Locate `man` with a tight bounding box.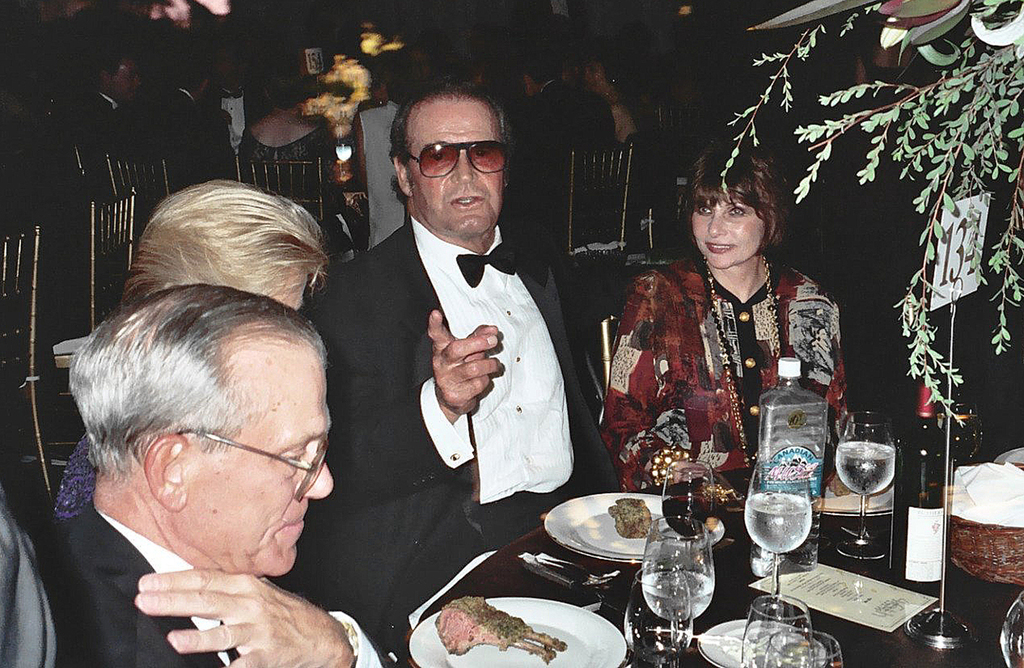
Rect(76, 62, 128, 146).
